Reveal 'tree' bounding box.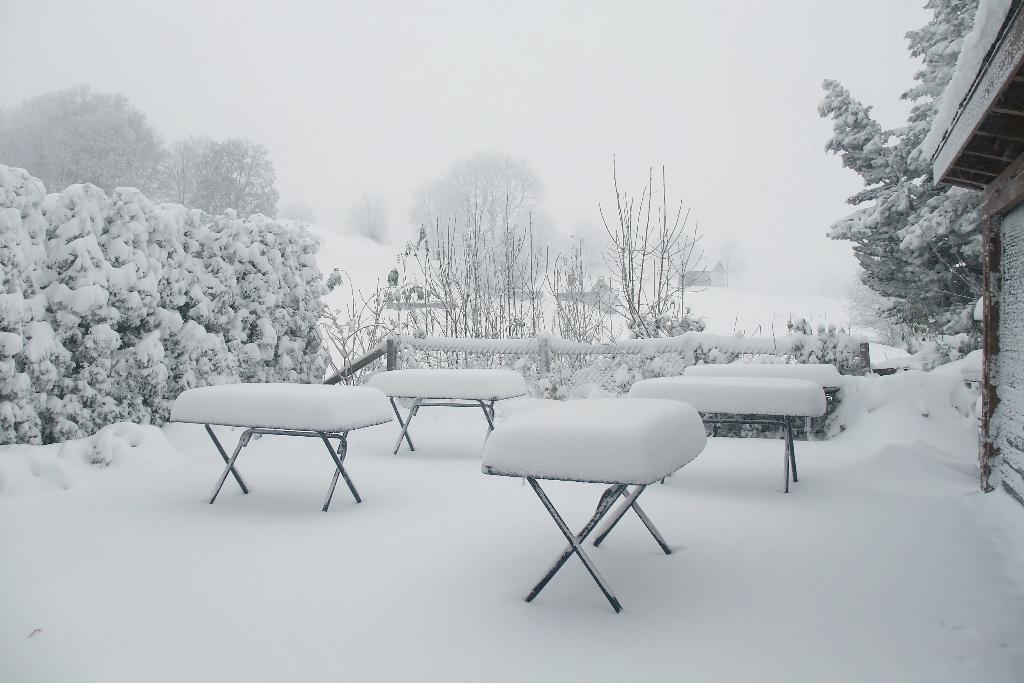
Revealed: [315, 188, 610, 370].
